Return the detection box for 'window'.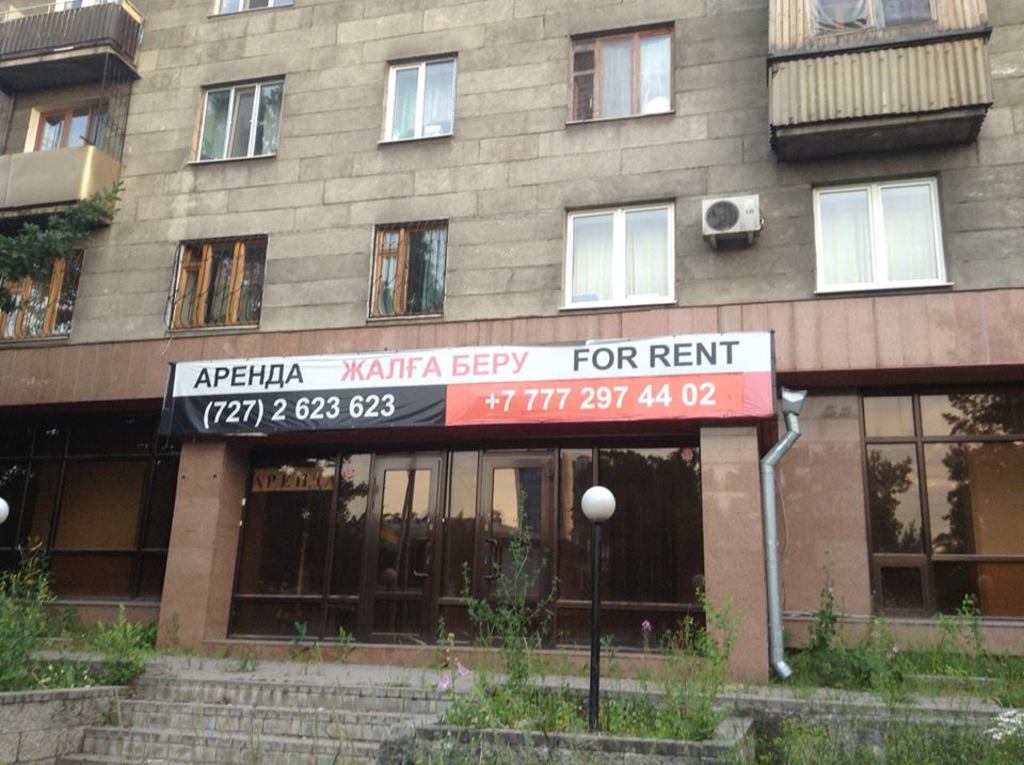
759, 0, 988, 50.
